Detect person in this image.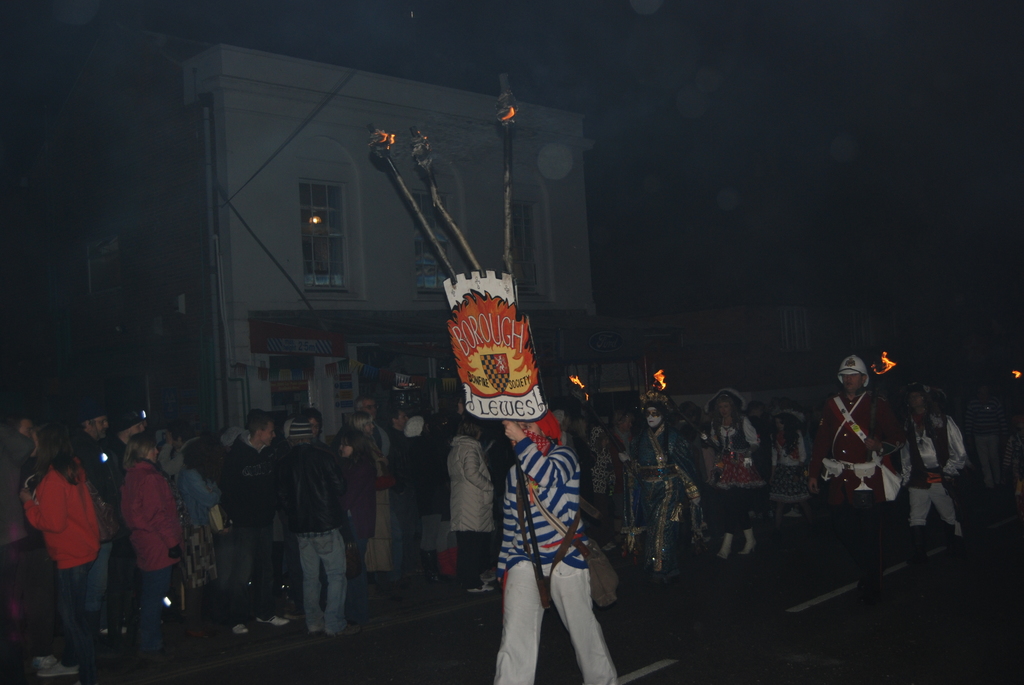
Detection: box=[299, 405, 324, 439].
